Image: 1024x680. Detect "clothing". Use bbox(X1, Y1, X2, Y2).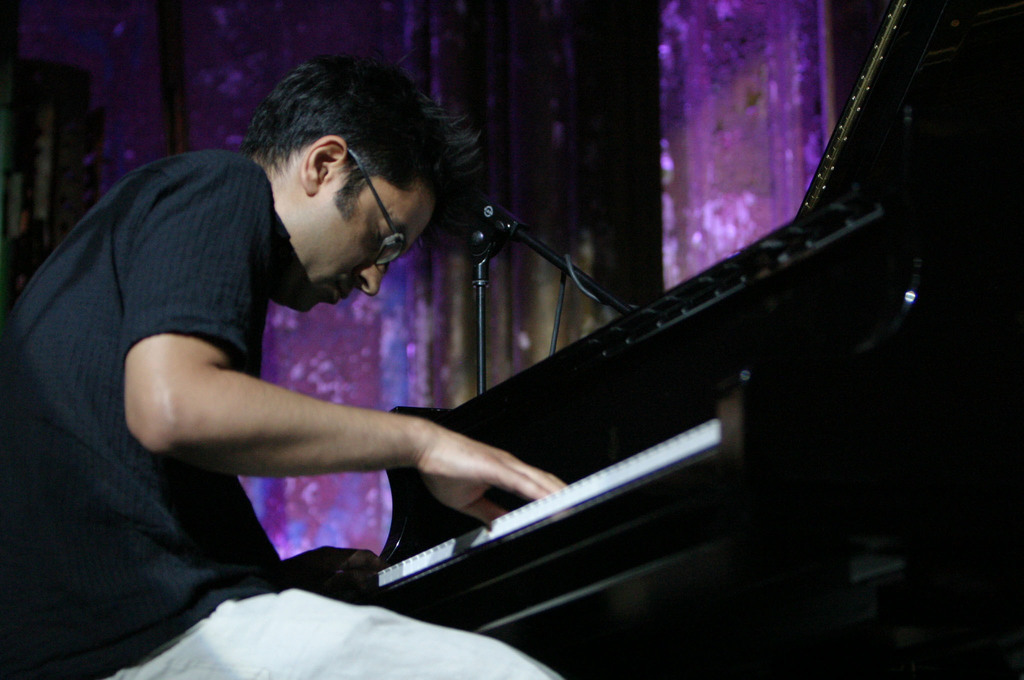
bbox(114, 576, 561, 679).
